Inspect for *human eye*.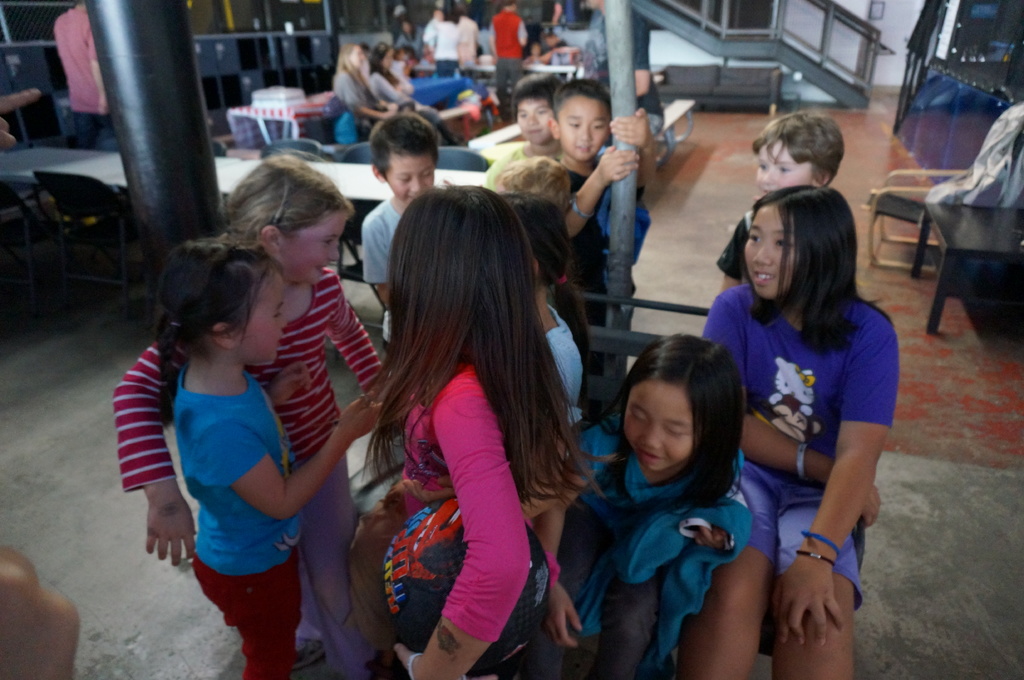
Inspection: select_region(774, 234, 792, 249).
